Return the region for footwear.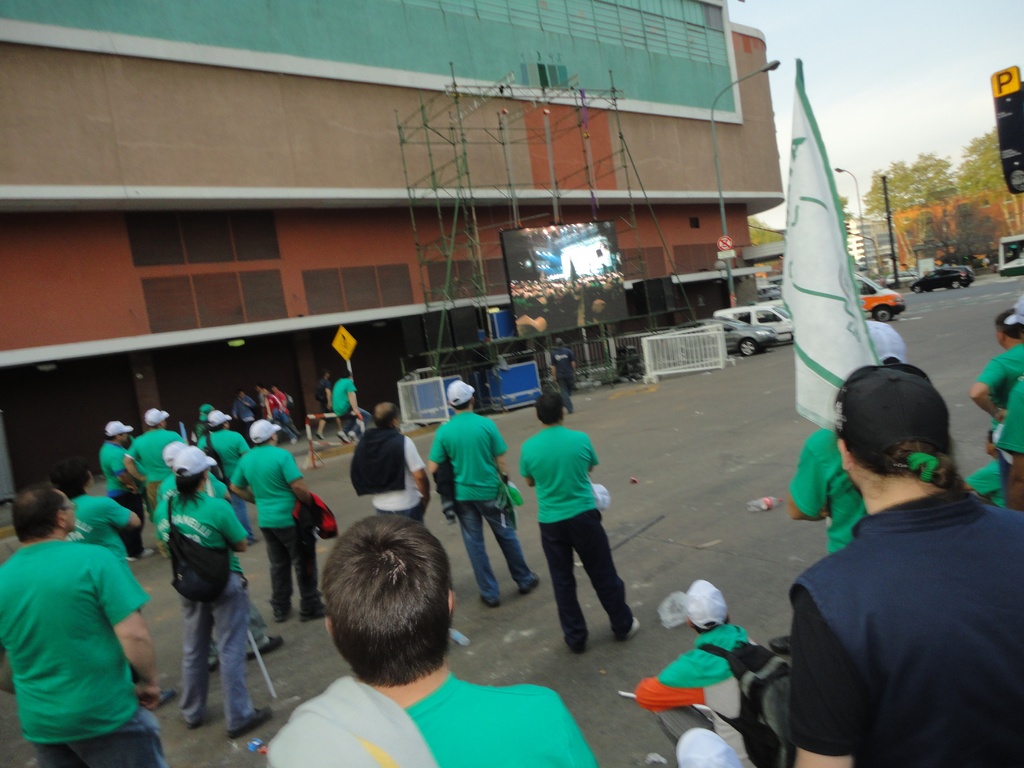
{"x1": 289, "y1": 436, "x2": 296, "y2": 442}.
